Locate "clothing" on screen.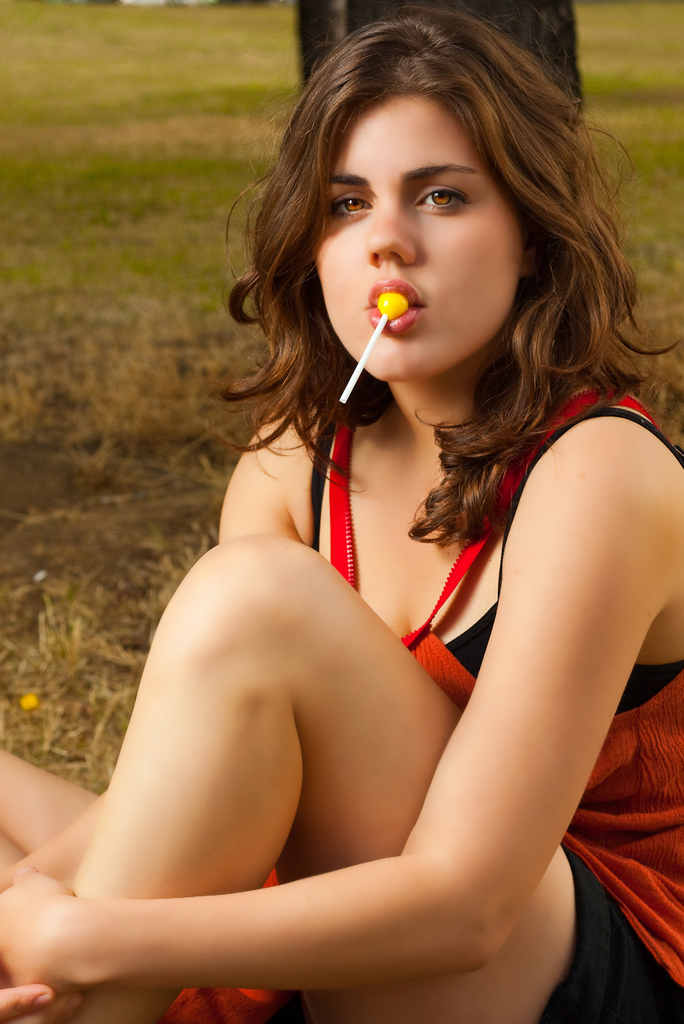
On screen at bbox(331, 352, 661, 986).
